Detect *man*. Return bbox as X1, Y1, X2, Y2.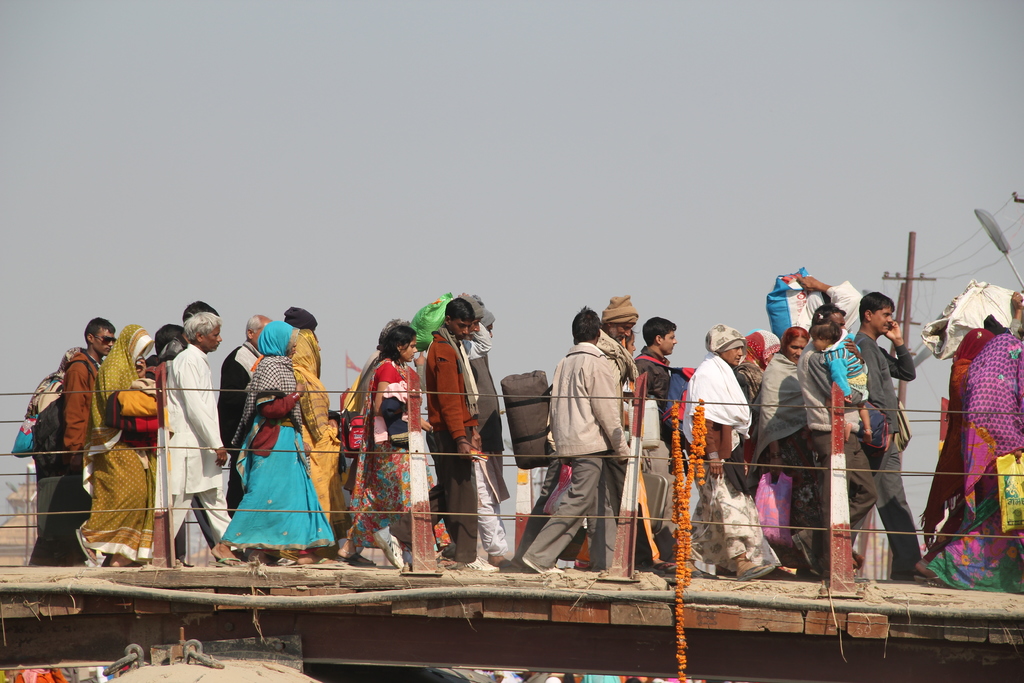
417, 298, 496, 573.
